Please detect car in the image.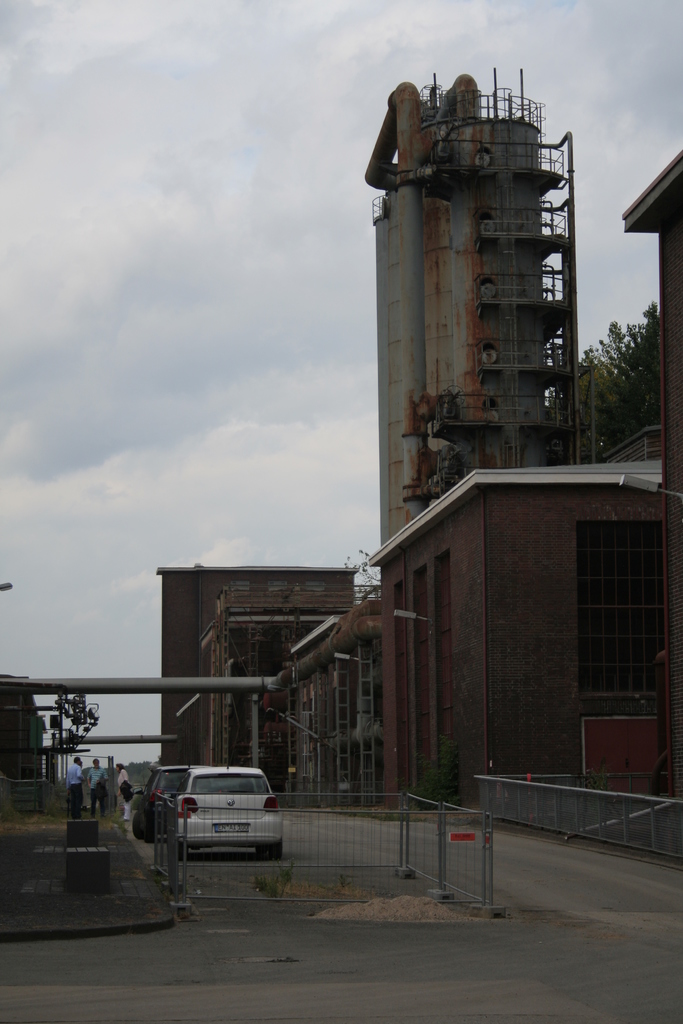
x1=133, y1=764, x2=190, y2=836.
